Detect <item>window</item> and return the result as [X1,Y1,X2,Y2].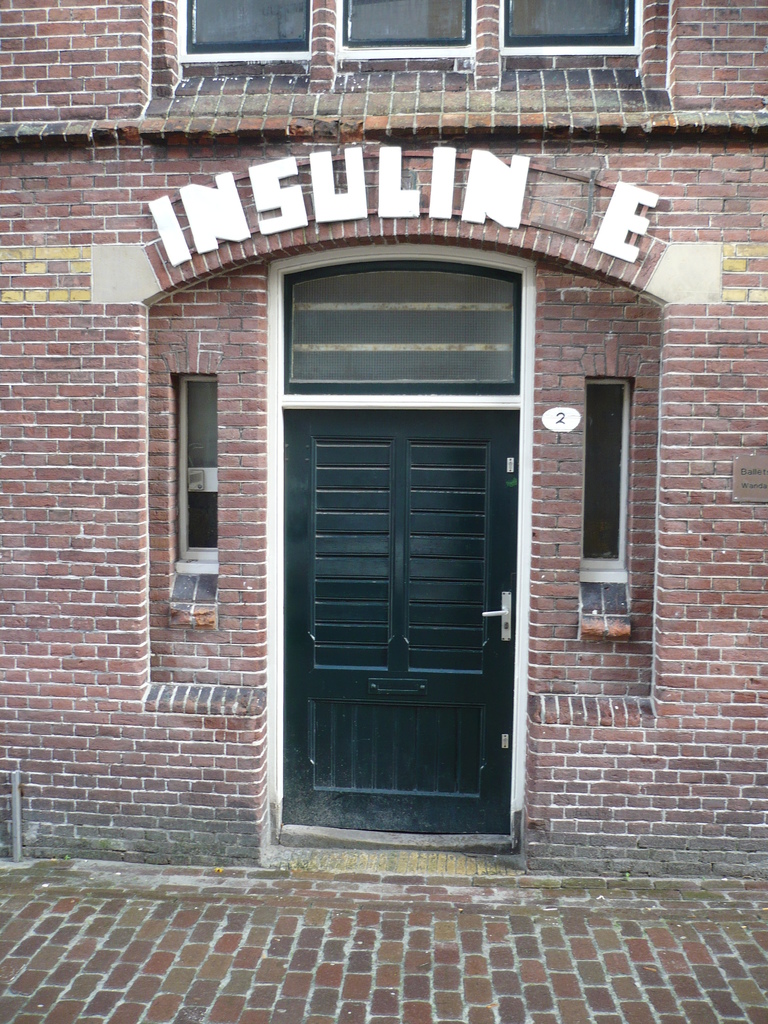
[168,0,307,67].
